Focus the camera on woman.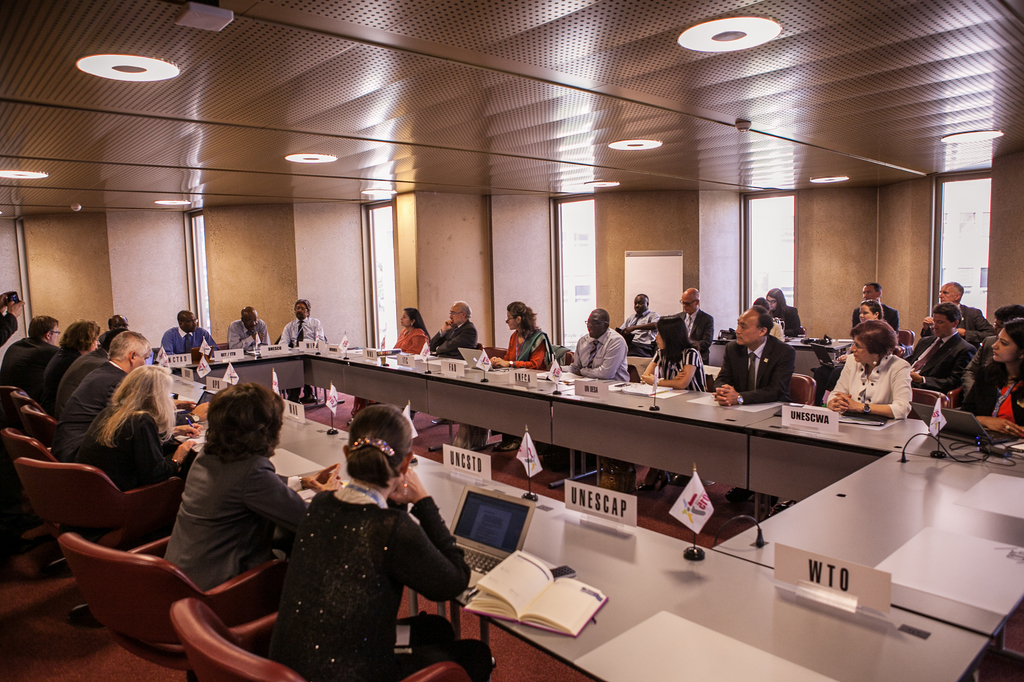
Focus region: select_region(392, 307, 435, 362).
